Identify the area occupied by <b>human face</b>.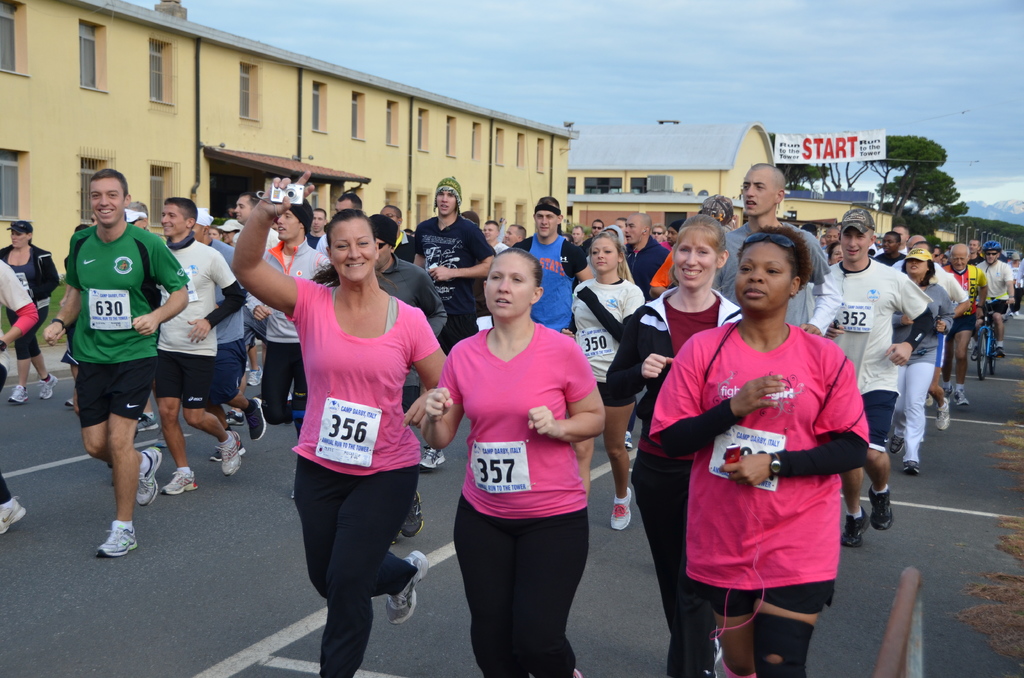
Area: x1=951, y1=249, x2=968, y2=268.
